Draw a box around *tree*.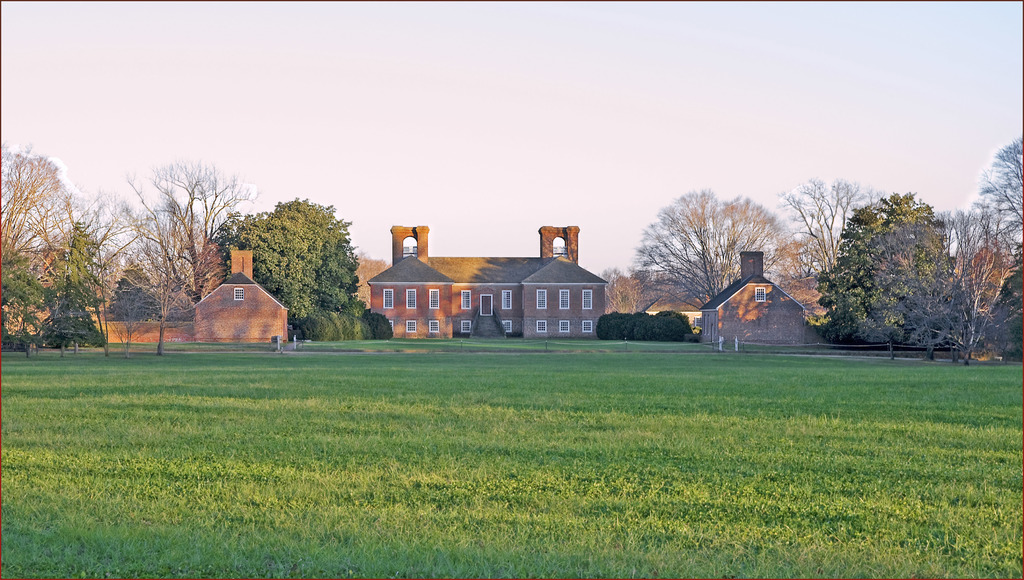
bbox=(862, 202, 1023, 360).
